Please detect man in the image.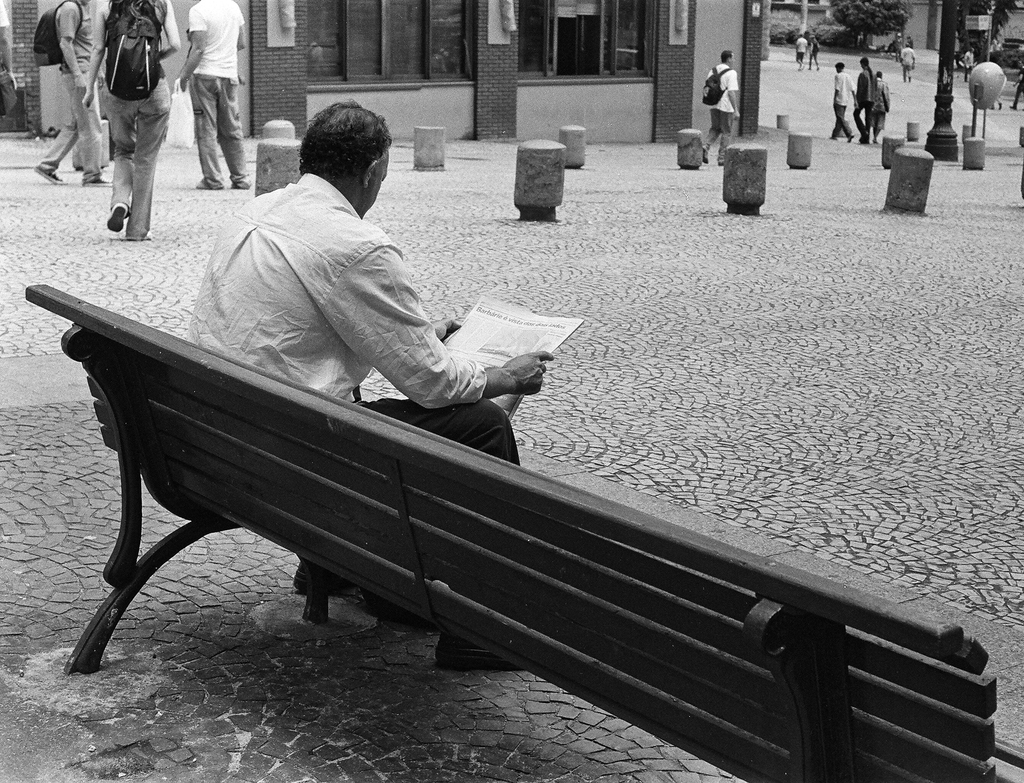
180 0 252 190.
